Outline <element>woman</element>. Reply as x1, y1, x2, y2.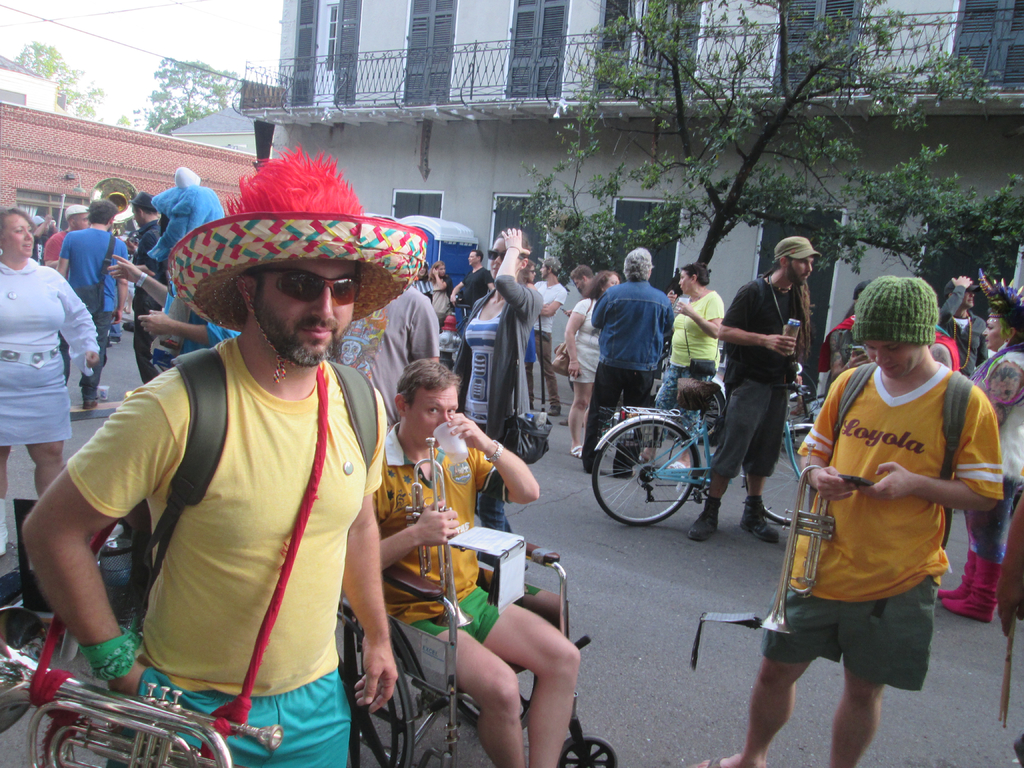
428, 259, 452, 327.
